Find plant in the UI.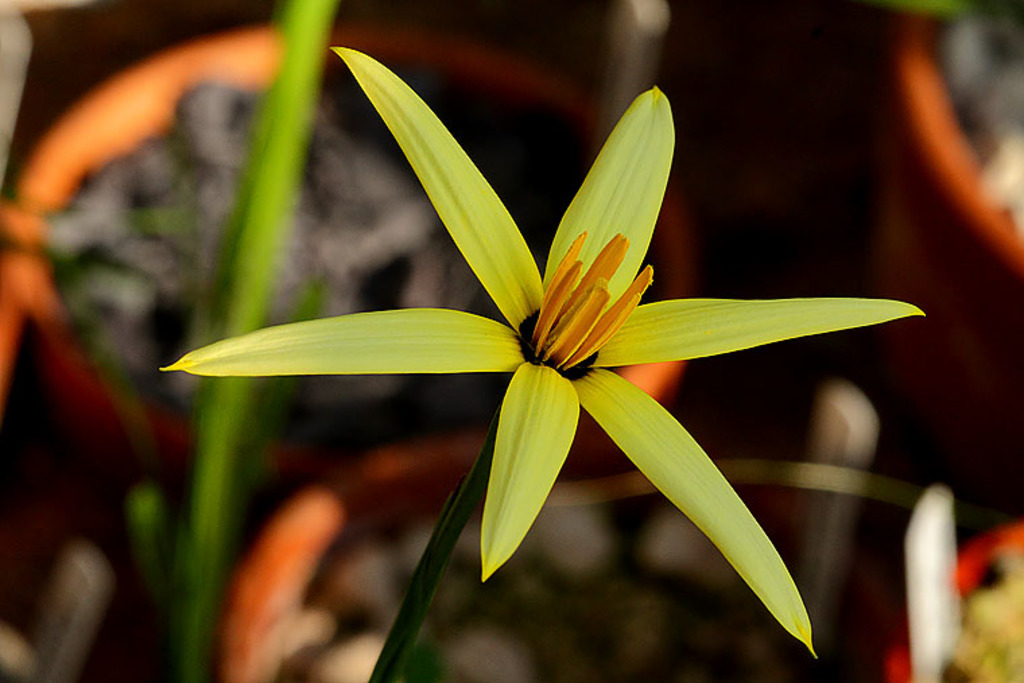
UI element at <bbox>146, 22, 986, 682</bbox>.
